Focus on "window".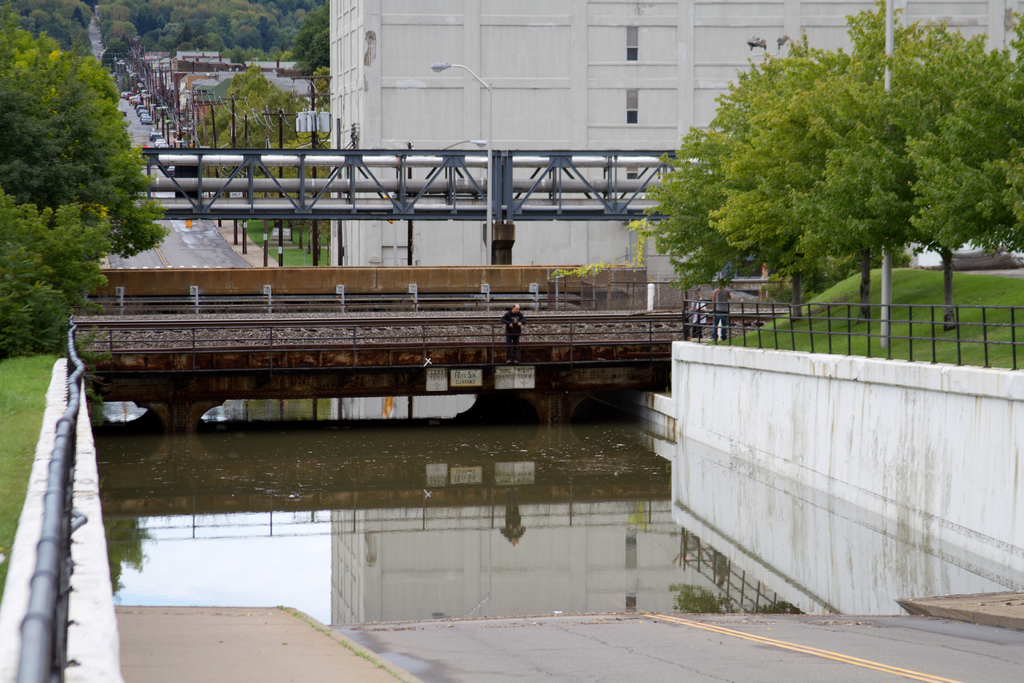
Focused at locate(626, 15, 641, 63).
